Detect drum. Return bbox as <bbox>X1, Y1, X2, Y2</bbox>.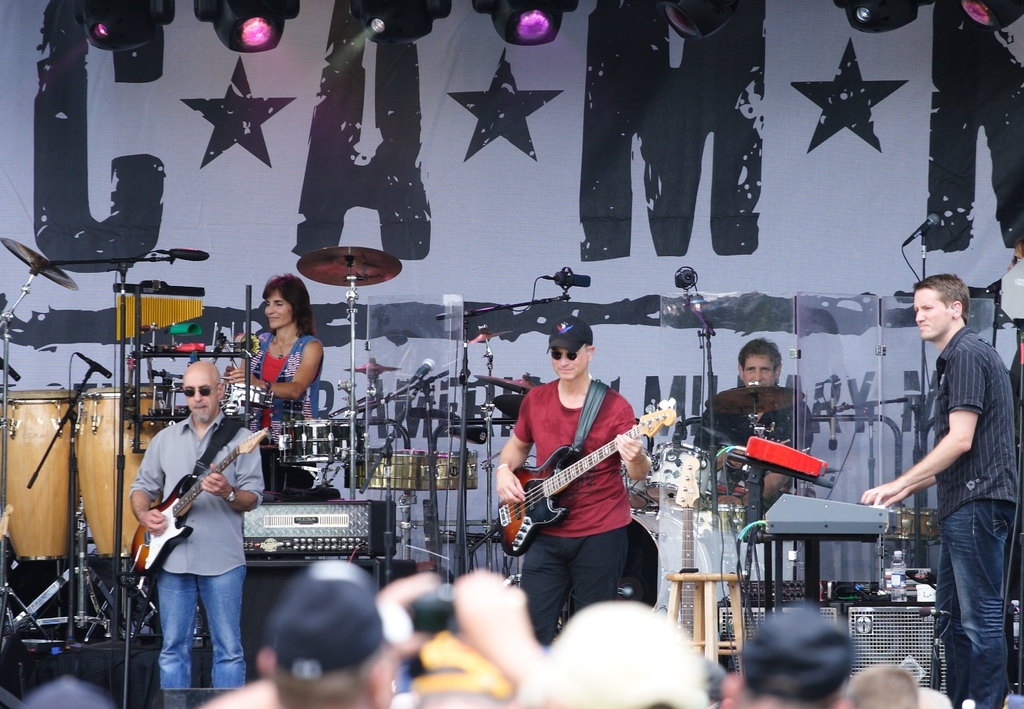
<bbox>648, 443, 715, 509</bbox>.
